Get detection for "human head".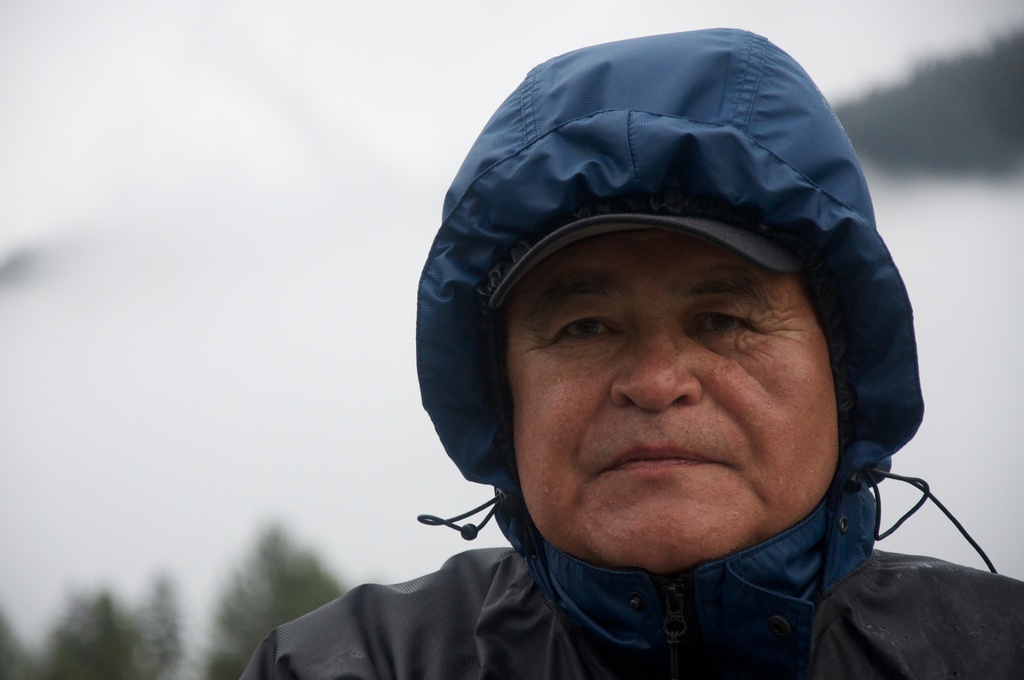
Detection: left=367, top=30, right=922, bottom=568.
